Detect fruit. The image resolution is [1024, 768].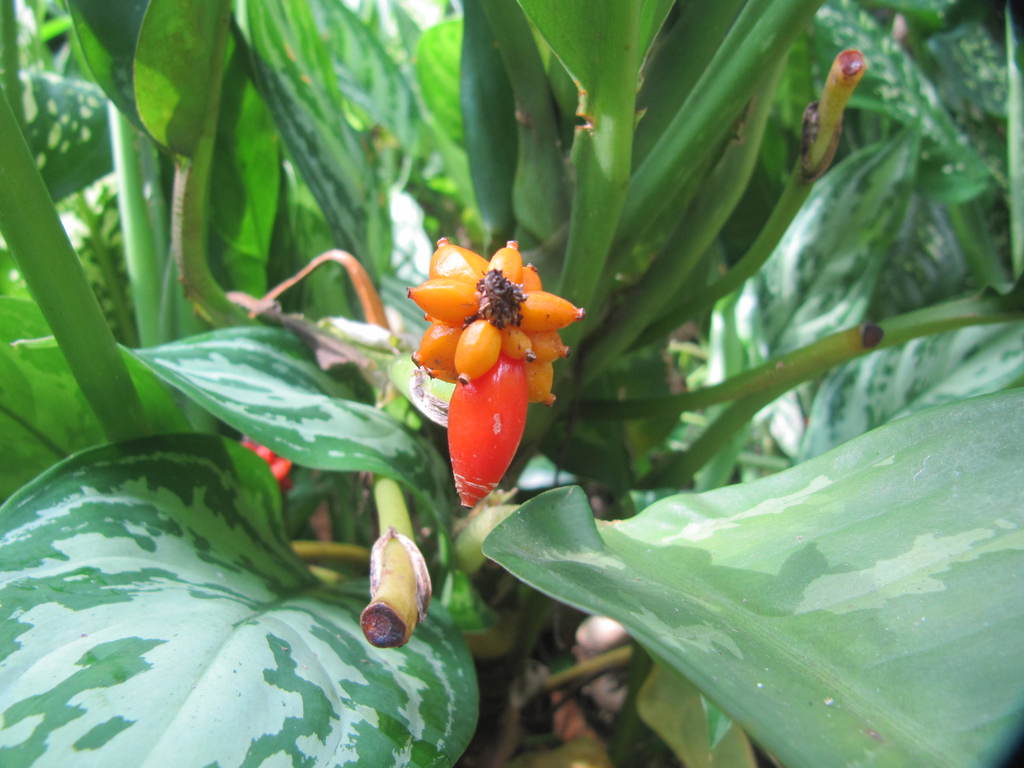
<bbox>427, 357, 549, 493</bbox>.
